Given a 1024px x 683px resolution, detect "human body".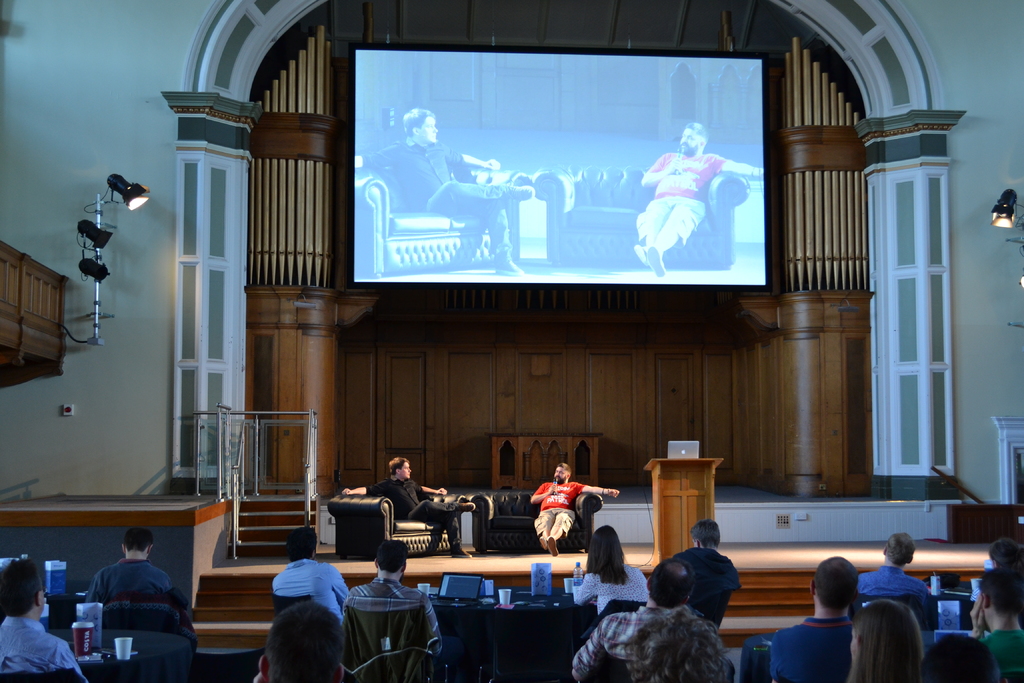
bbox(529, 486, 620, 554).
